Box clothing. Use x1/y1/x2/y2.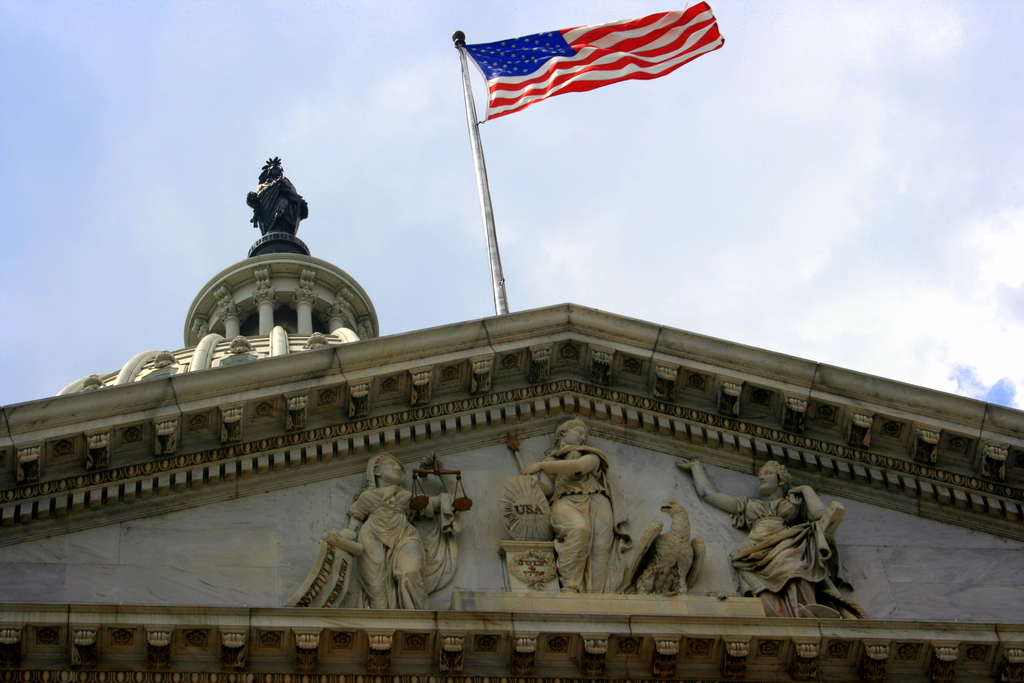
332/491/448/621.
